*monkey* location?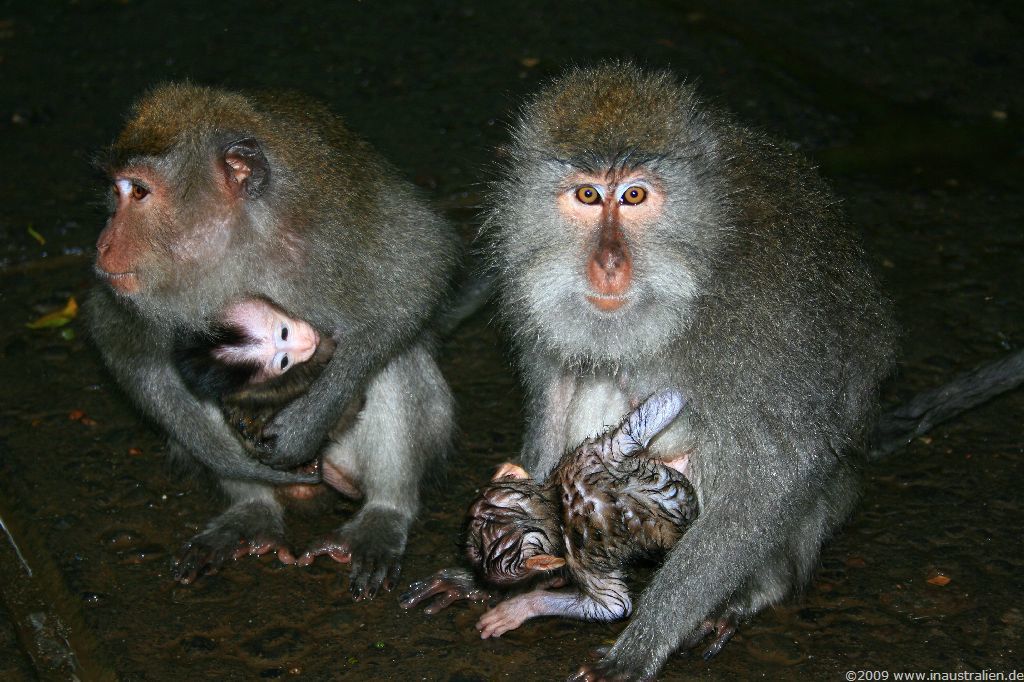
box=[64, 77, 488, 622]
